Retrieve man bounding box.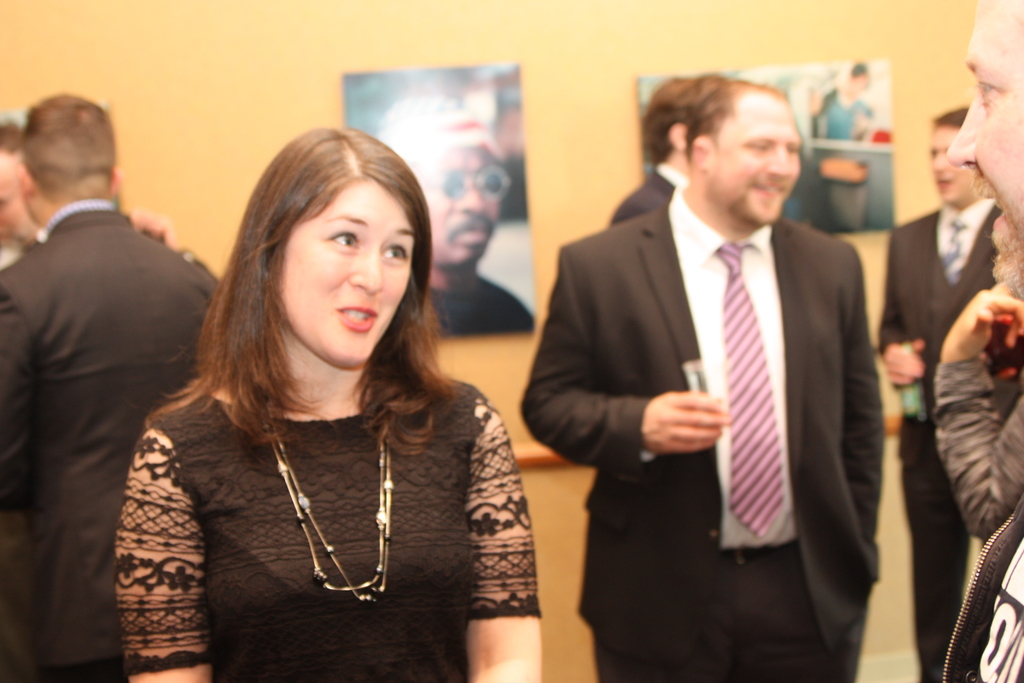
Bounding box: l=876, t=106, r=1004, b=682.
